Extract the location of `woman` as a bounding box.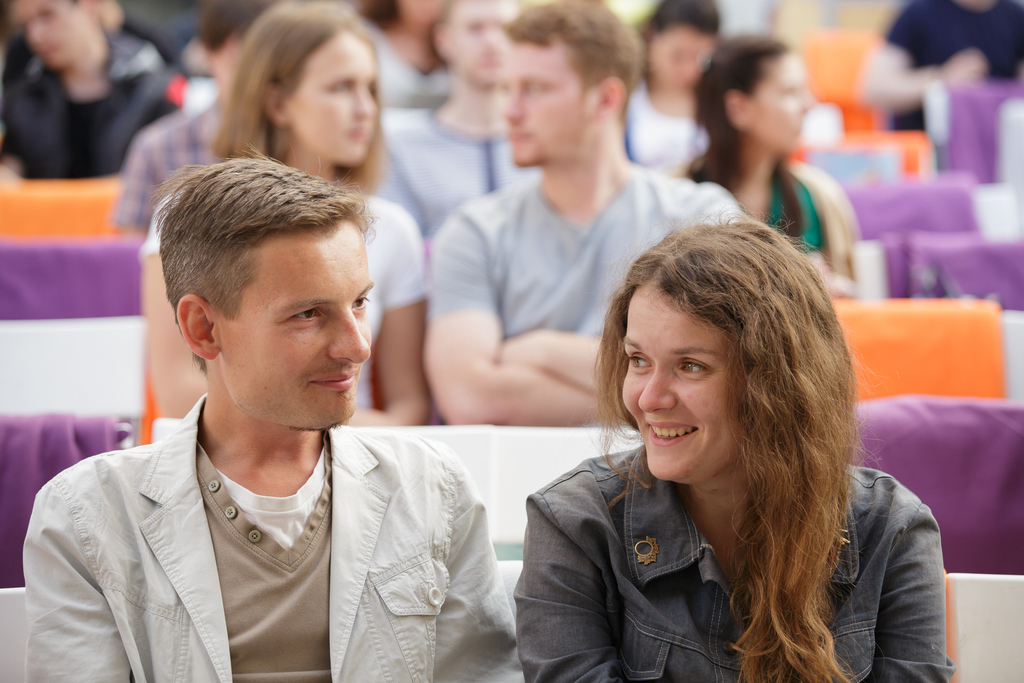
crop(673, 38, 863, 290).
